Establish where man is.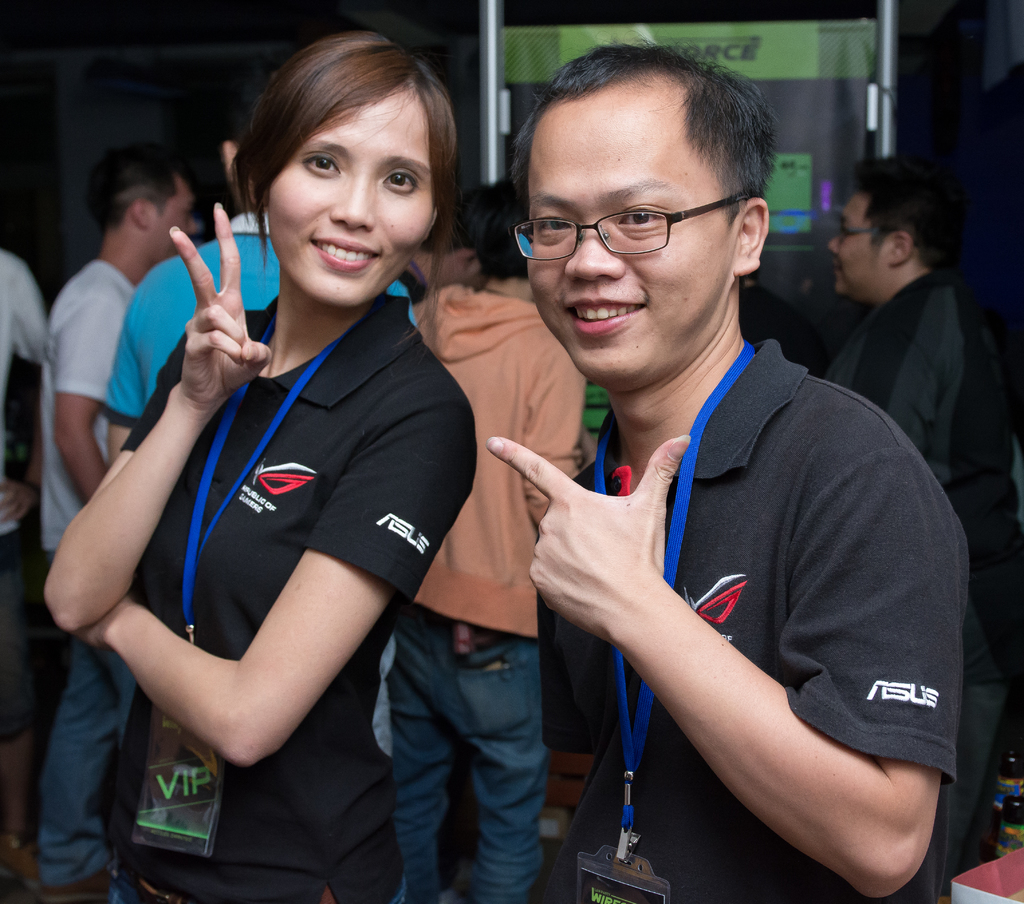
Established at l=401, t=199, r=508, b=305.
